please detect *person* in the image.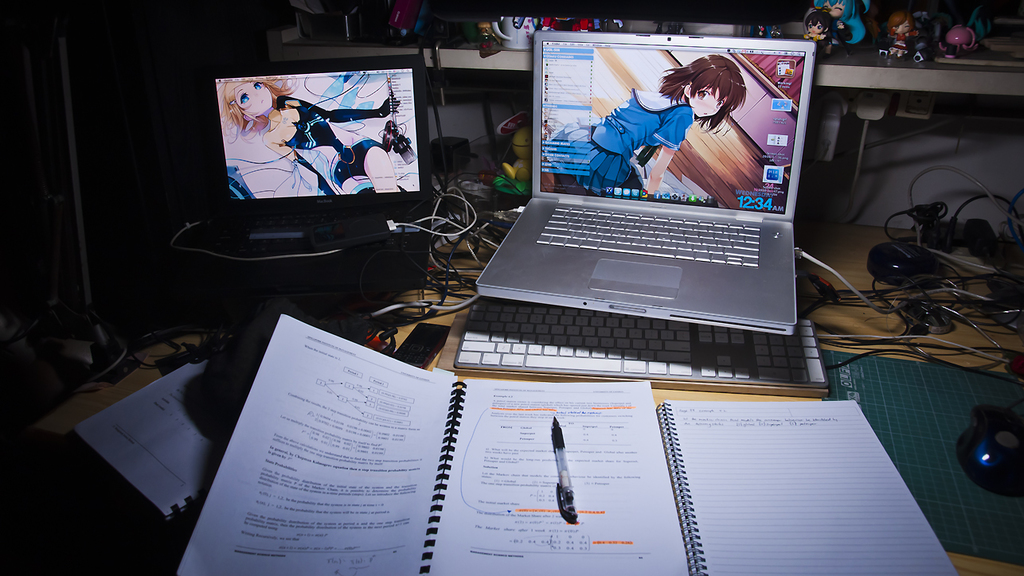
x1=541 y1=48 x2=742 y2=198.
